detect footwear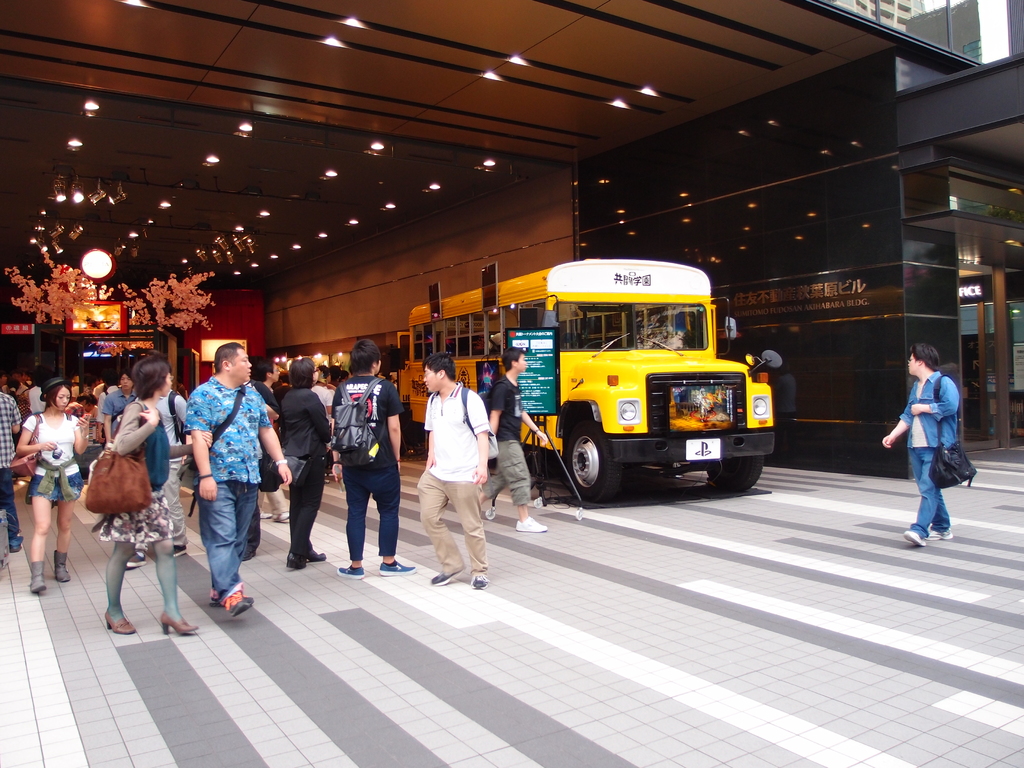
bbox=[377, 555, 415, 579]
